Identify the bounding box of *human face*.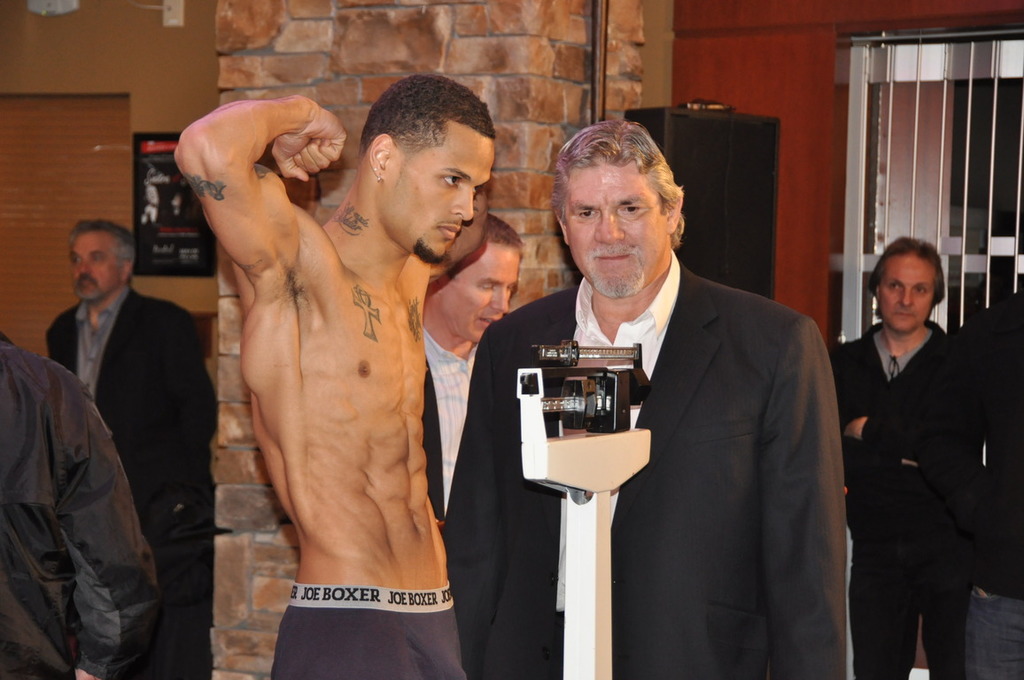
BBox(883, 260, 934, 330).
